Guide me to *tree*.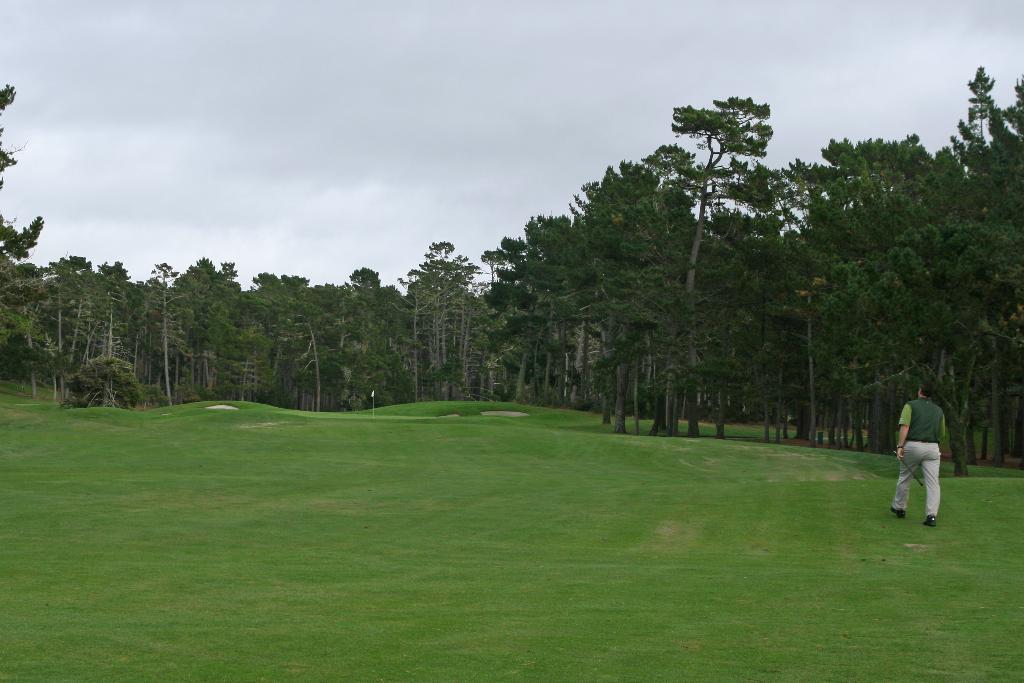
Guidance: box(244, 264, 308, 394).
